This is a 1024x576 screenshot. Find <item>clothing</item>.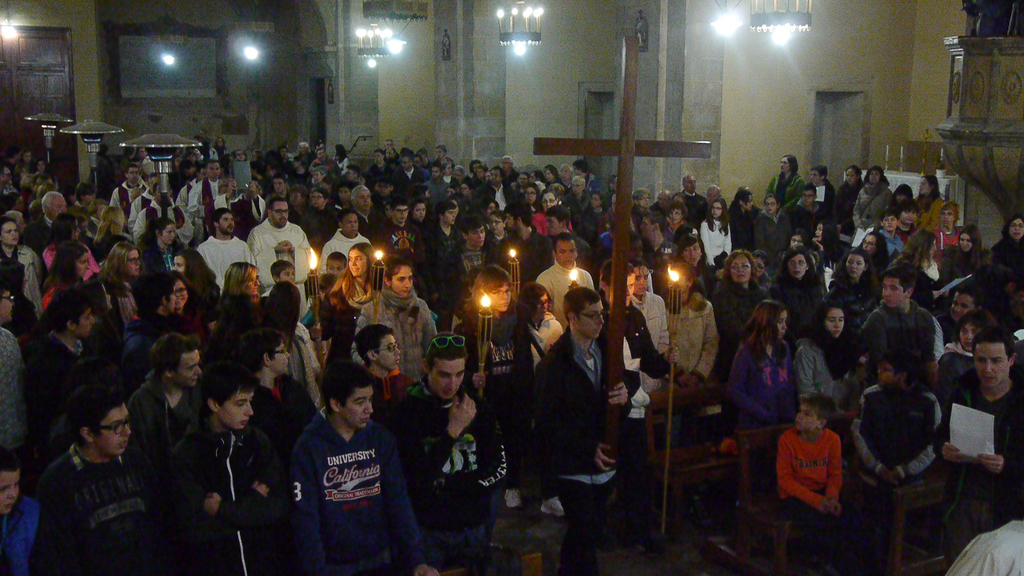
Bounding box: (x1=34, y1=329, x2=102, y2=450).
